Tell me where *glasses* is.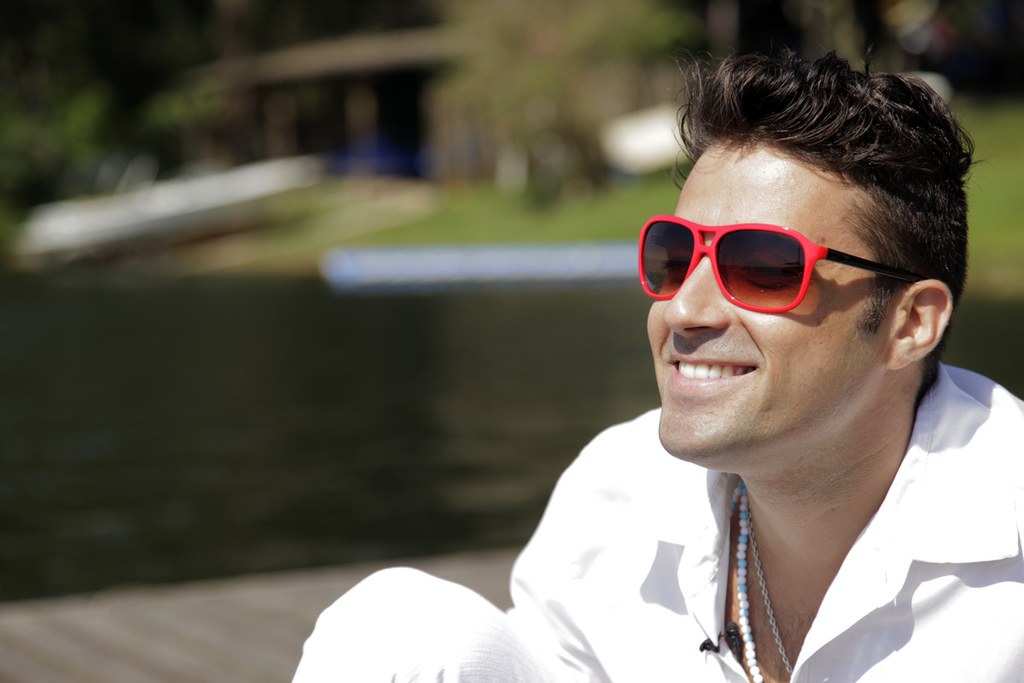
*glasses* is at [632, 213, 940, 345].
